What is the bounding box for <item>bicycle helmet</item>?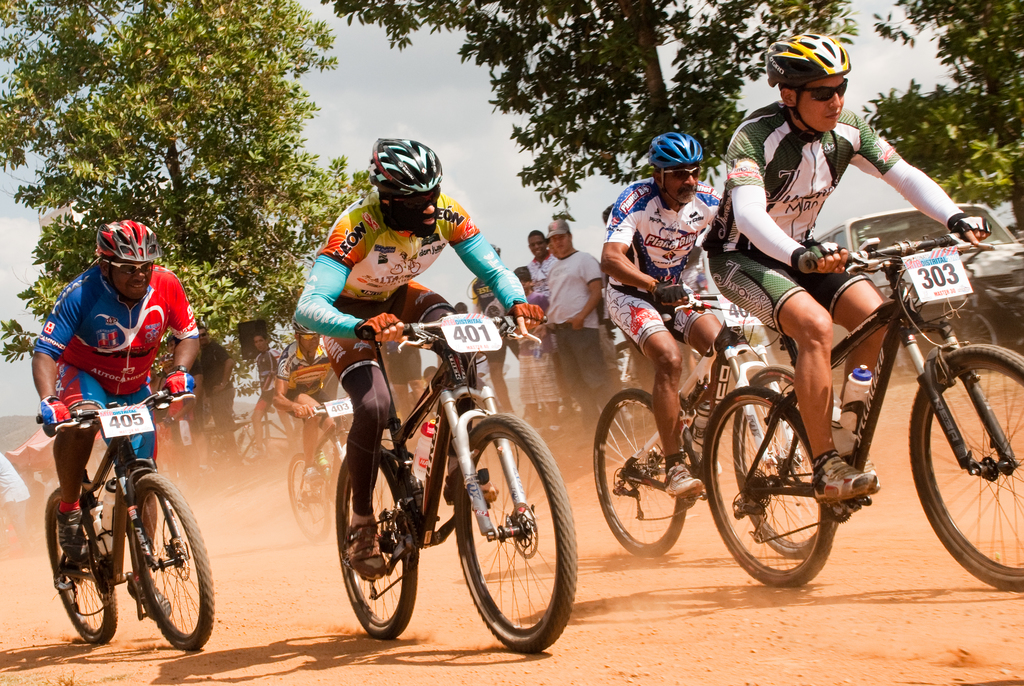
l=765, t=30, r=845, b=78.
